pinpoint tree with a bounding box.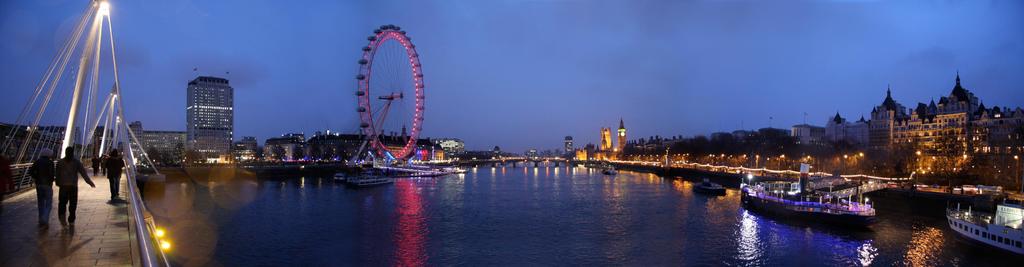
<box>879,138,916,177</box>.
